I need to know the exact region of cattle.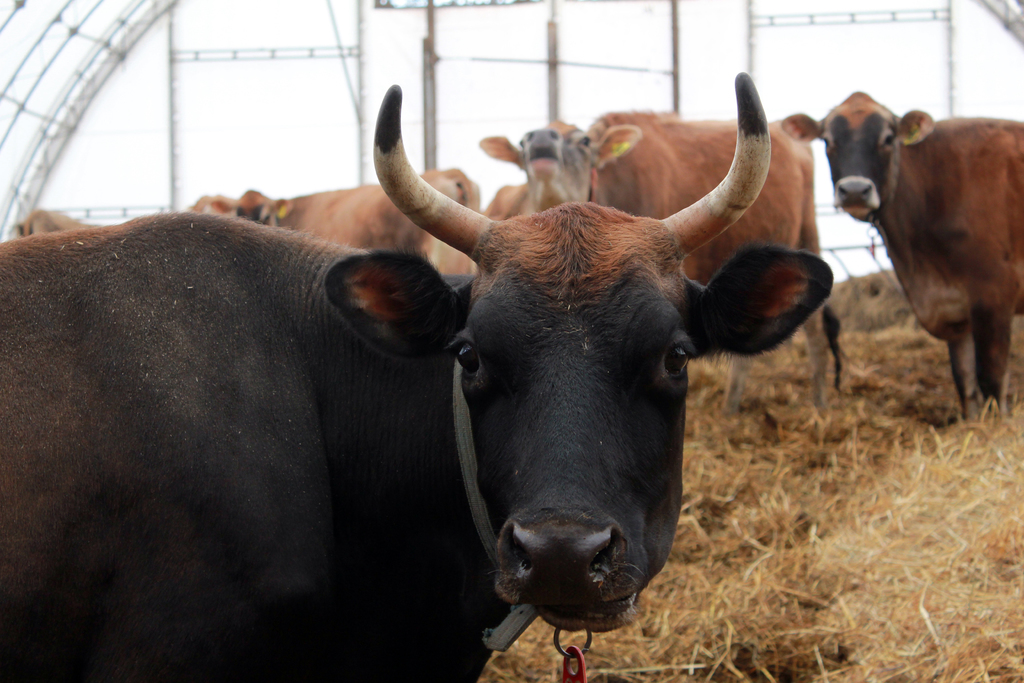
Region: (x1=186, y1=158, x2=489, y2=278).
